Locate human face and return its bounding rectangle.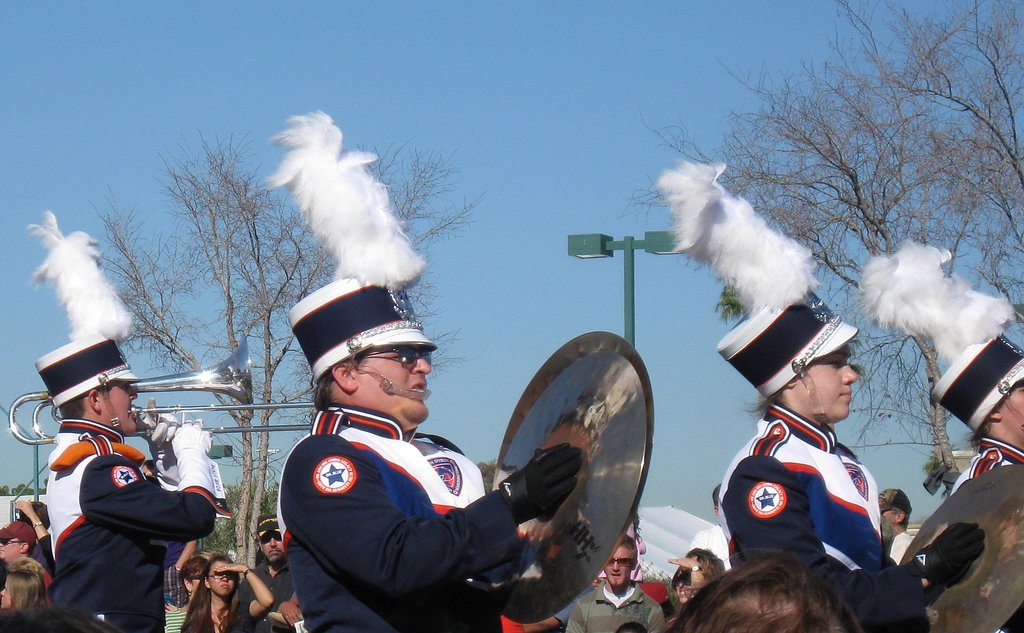
box(807, 343, 860, 423).
